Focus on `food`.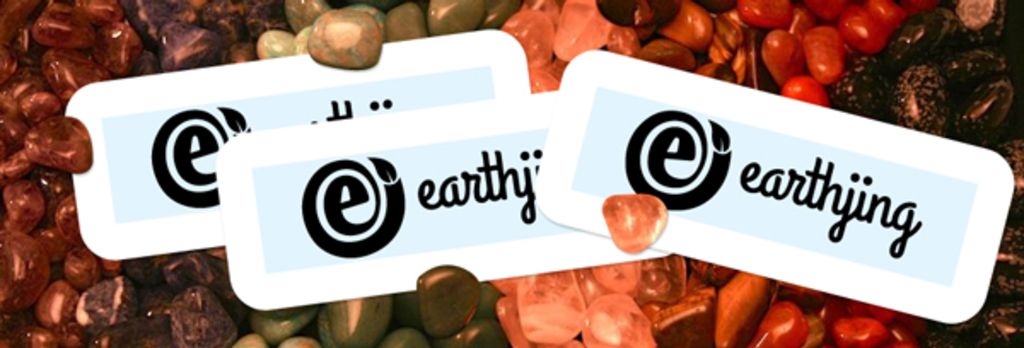
Focused at {"x1": 413, "y1": 261, "x2": 483, "y2": 338}.
